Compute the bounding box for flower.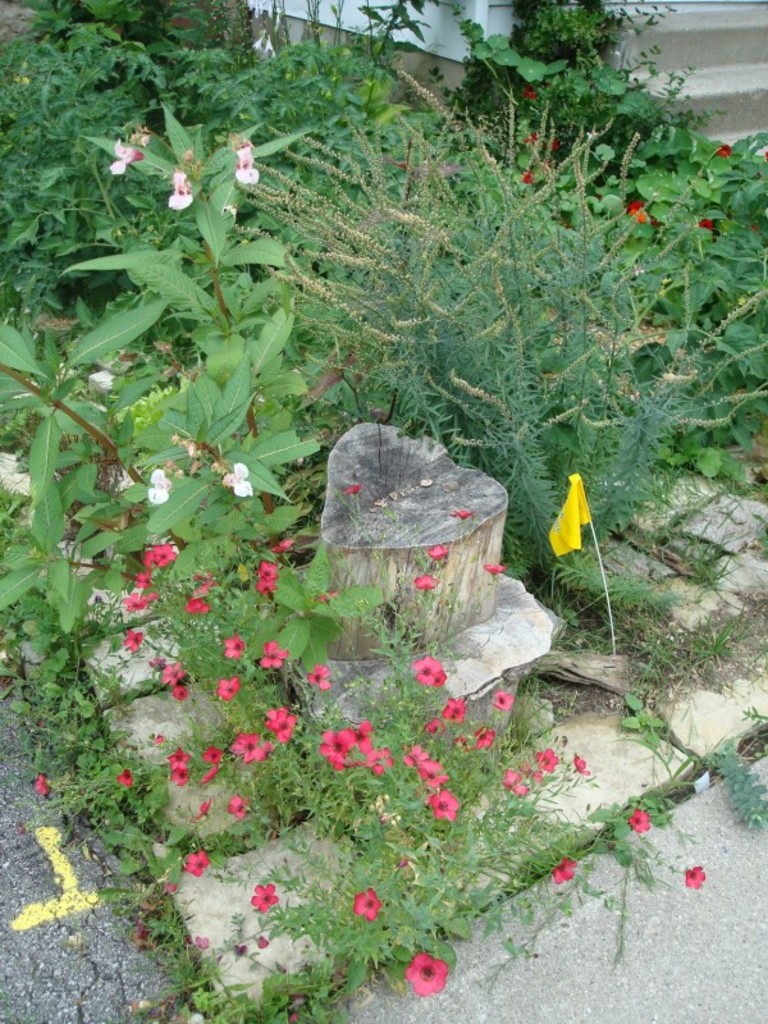
Rect(264, 705, 291, 724).
